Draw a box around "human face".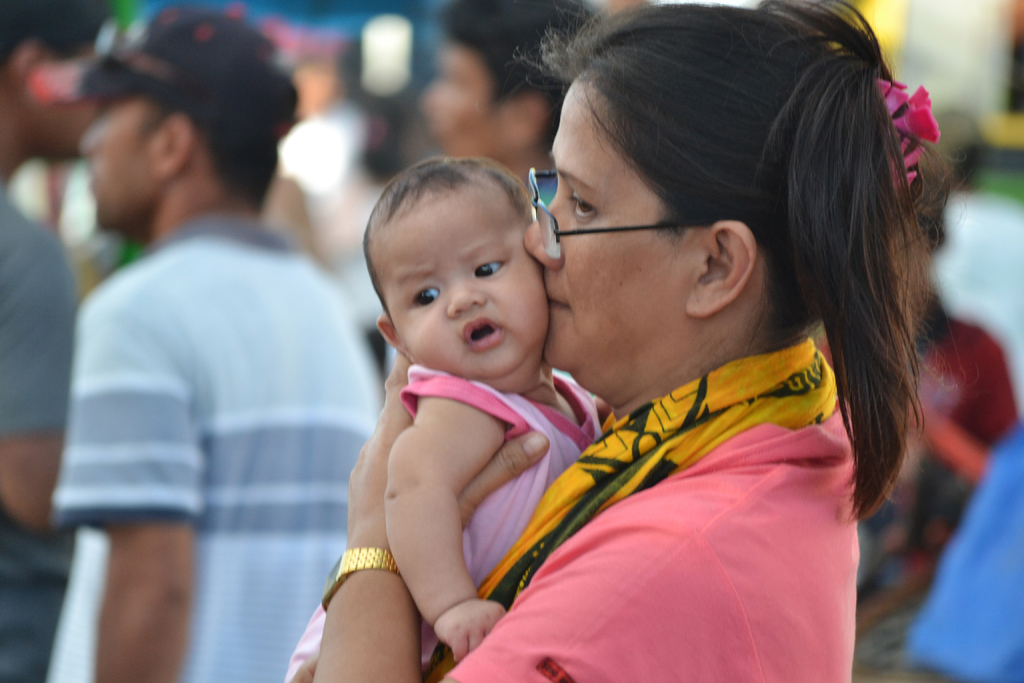
370:198:552:388.
